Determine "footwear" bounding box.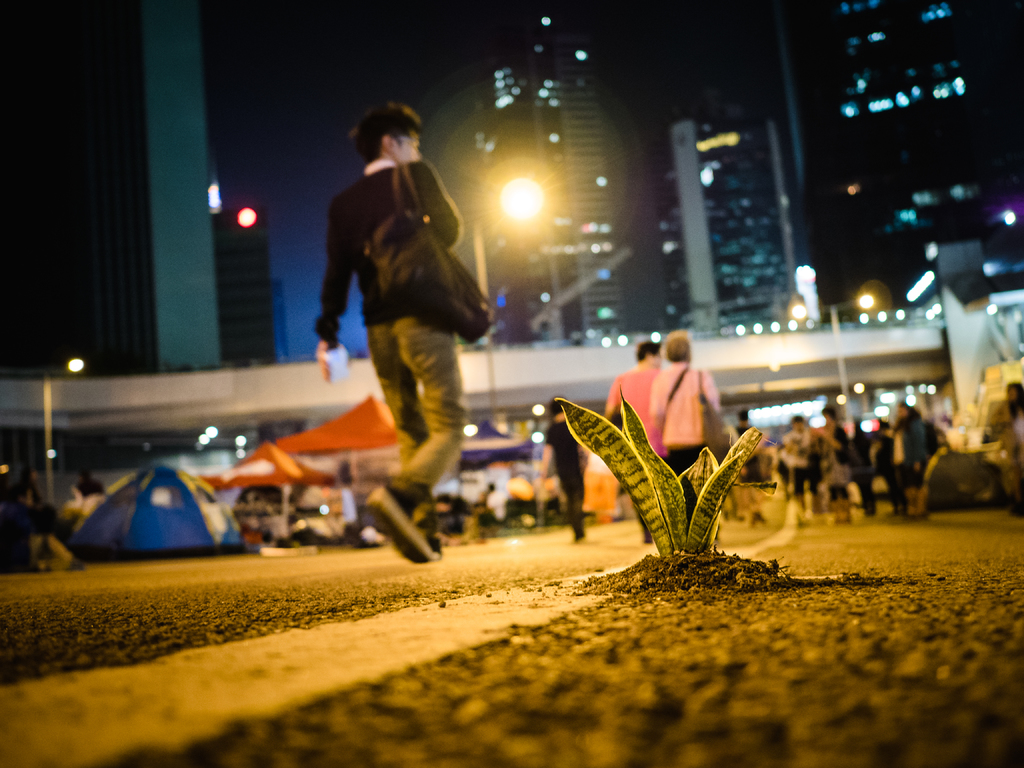
Determined: select_region(753, 511, 764, 525).
